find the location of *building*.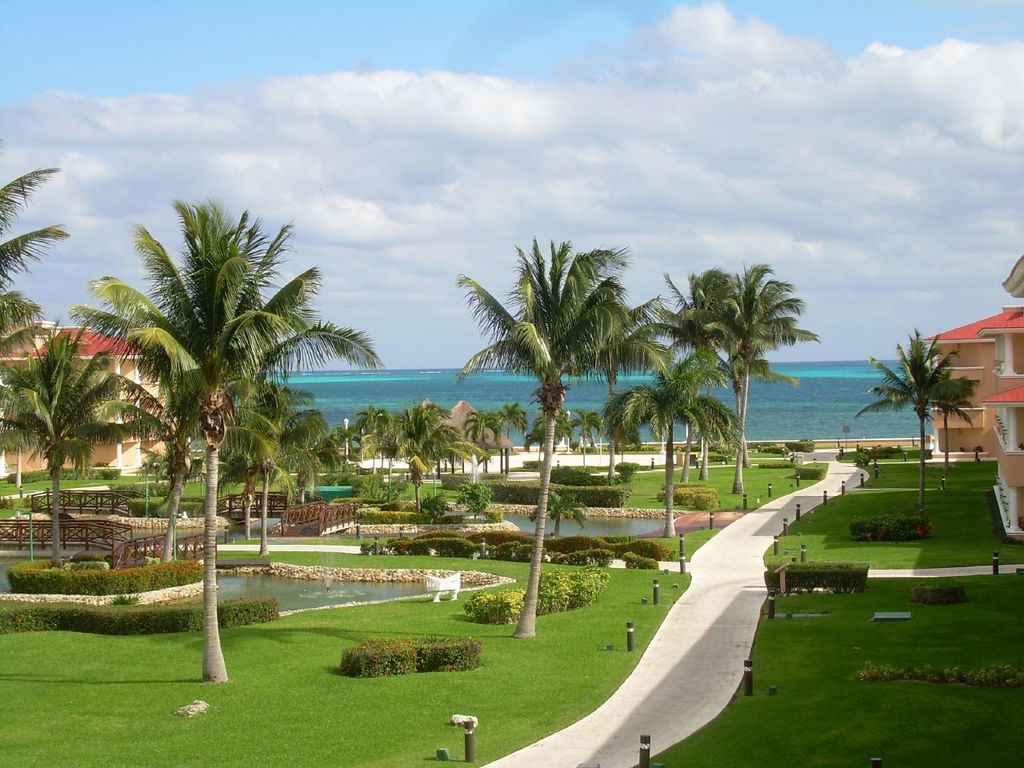
Location: 912/314/994/458.
